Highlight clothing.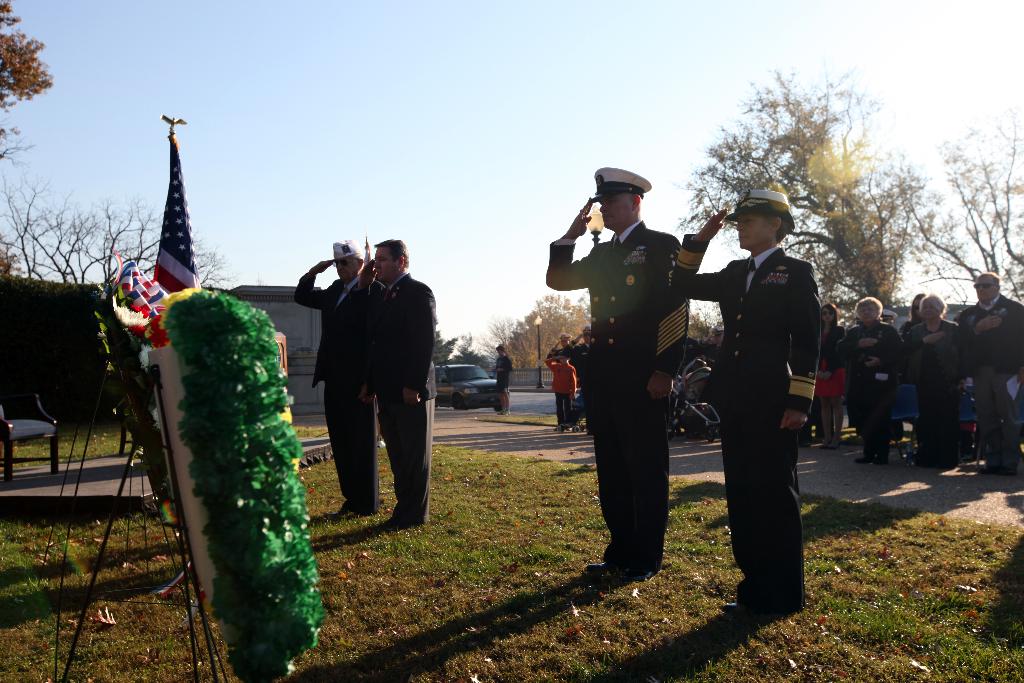
Highlighted region: select_region(829, 323, 897, 453).
